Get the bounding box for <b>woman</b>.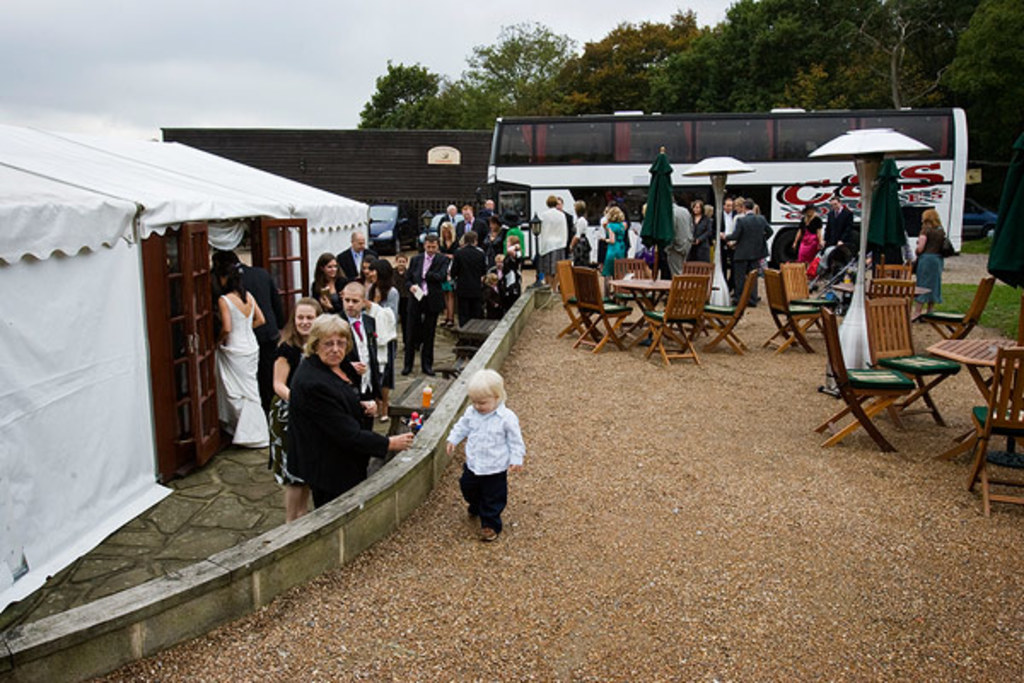
(x1=433, y1=213, x2=457, y2=326).
